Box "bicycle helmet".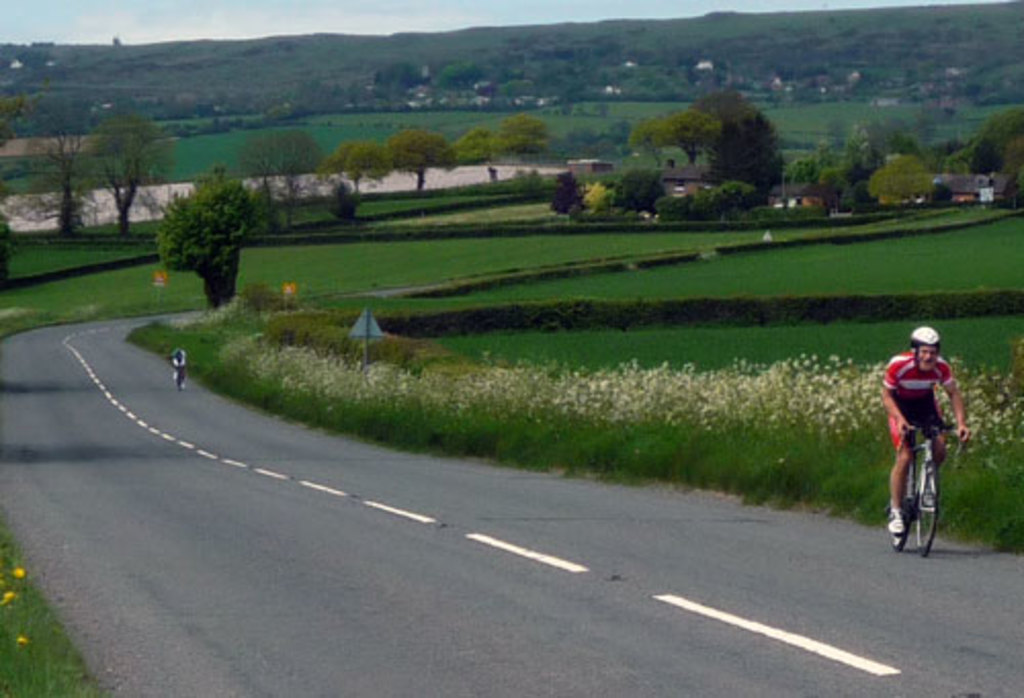
x1=909, y1=323, x2=944, y2=373.
